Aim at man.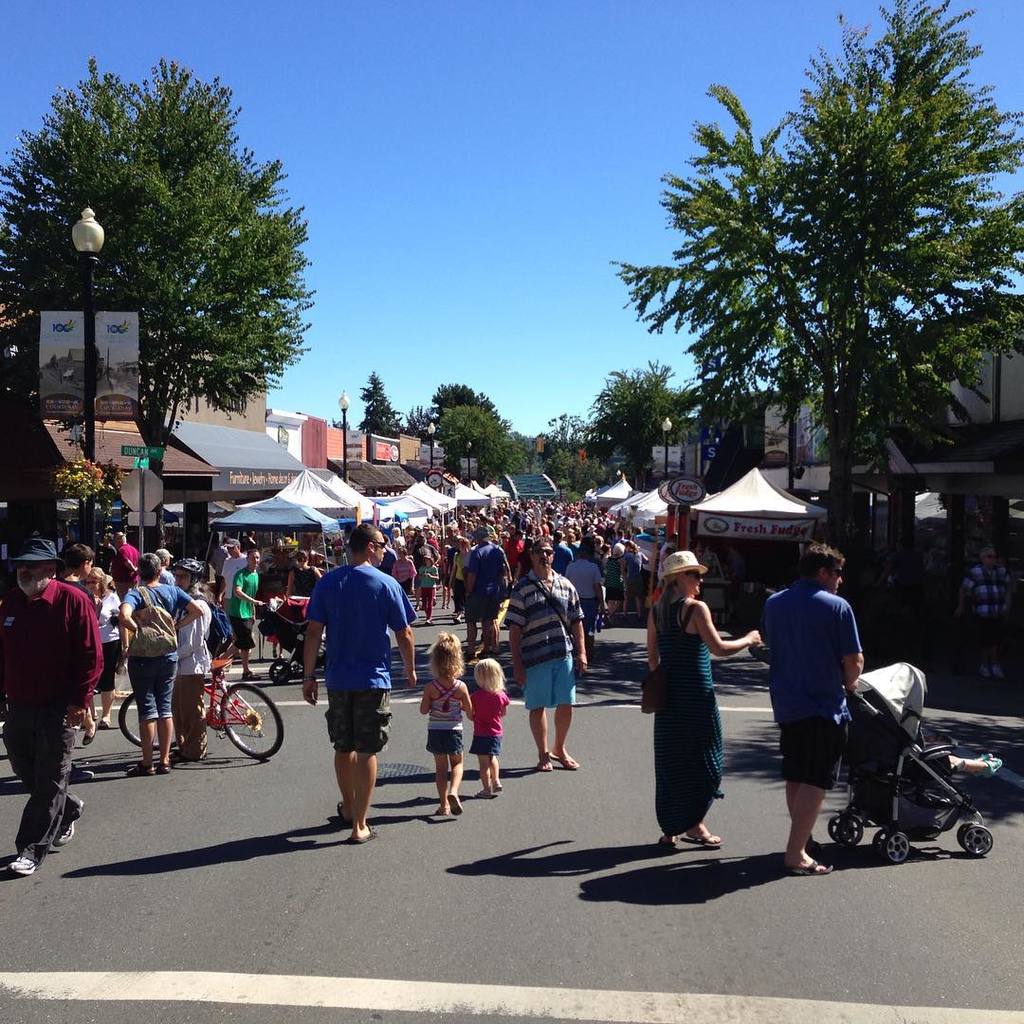
Aimed at x1=304, y1=543, x2=424, y2=844.
